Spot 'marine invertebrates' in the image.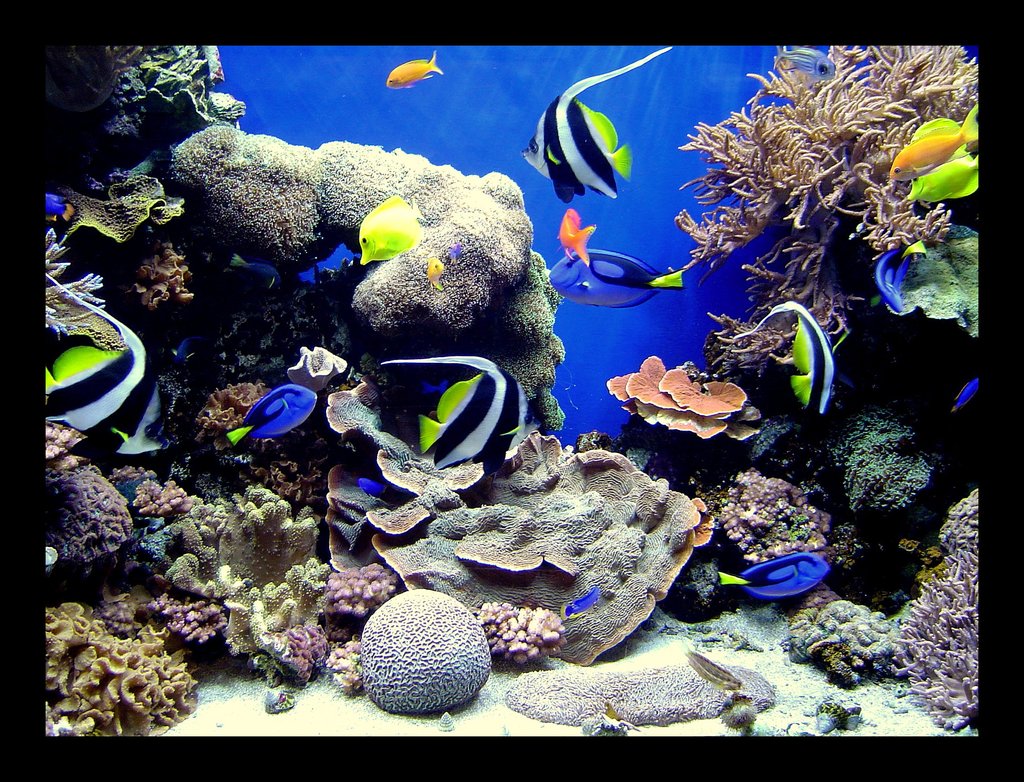
'marine invertebrates' found at left=947, top=377, right=984, bottom=417.
